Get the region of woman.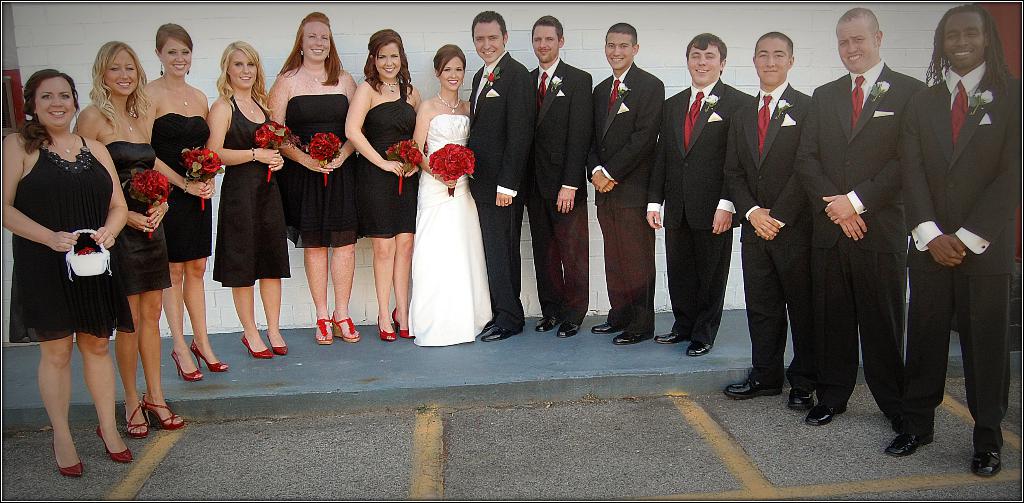
(x1=404, y1=67, x2=492, y2=346).
